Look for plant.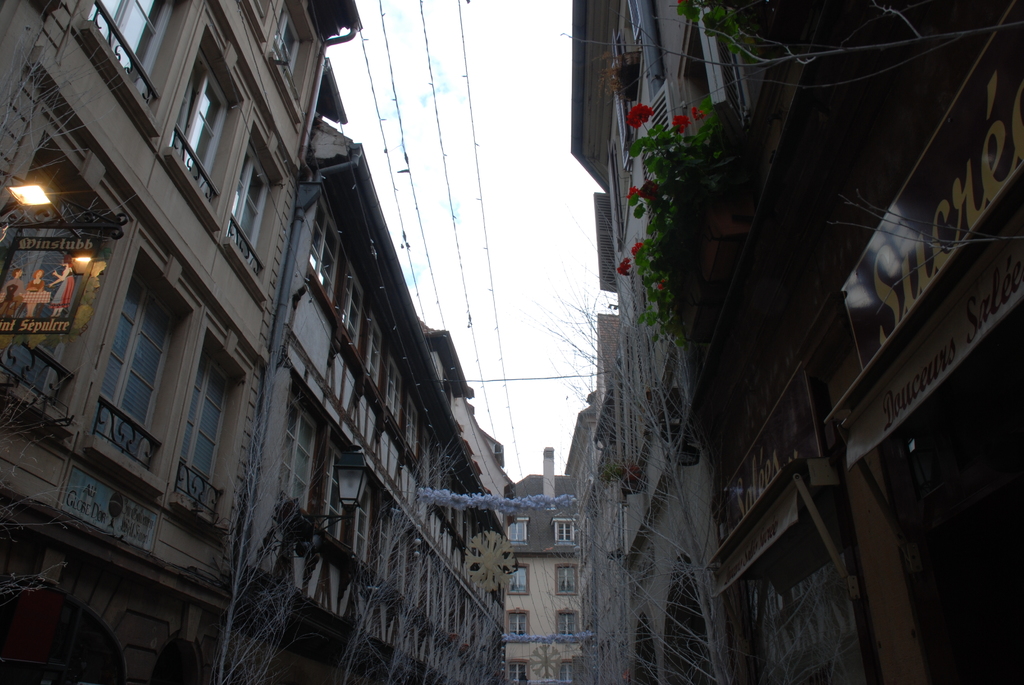
Found: 626:75:742:350.
